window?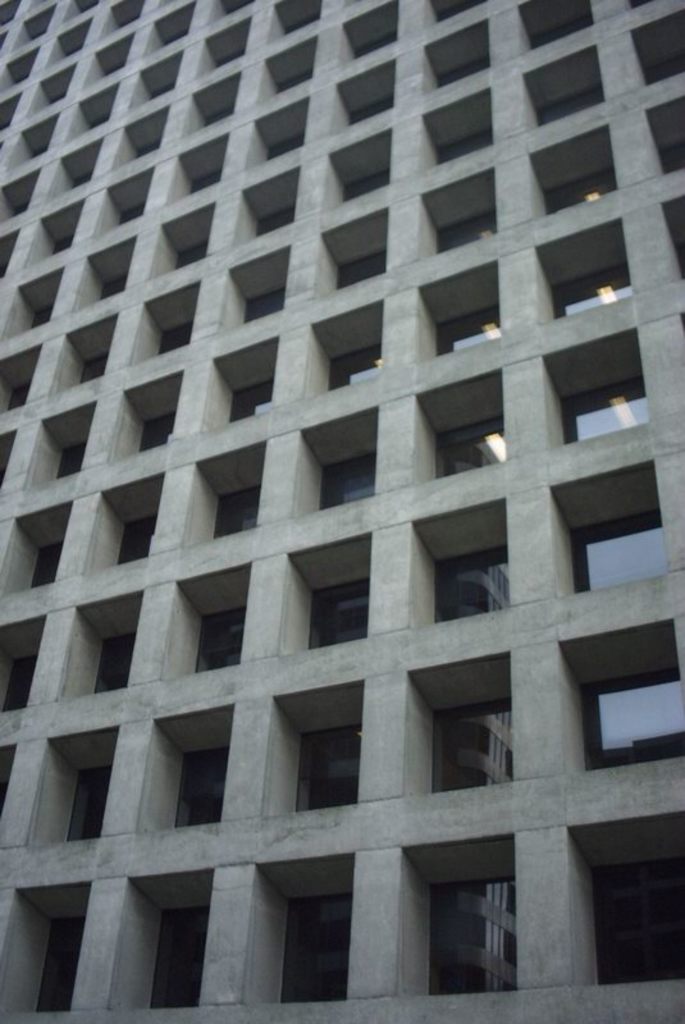
<bbox>58, 445, 86, 475</bbox>
